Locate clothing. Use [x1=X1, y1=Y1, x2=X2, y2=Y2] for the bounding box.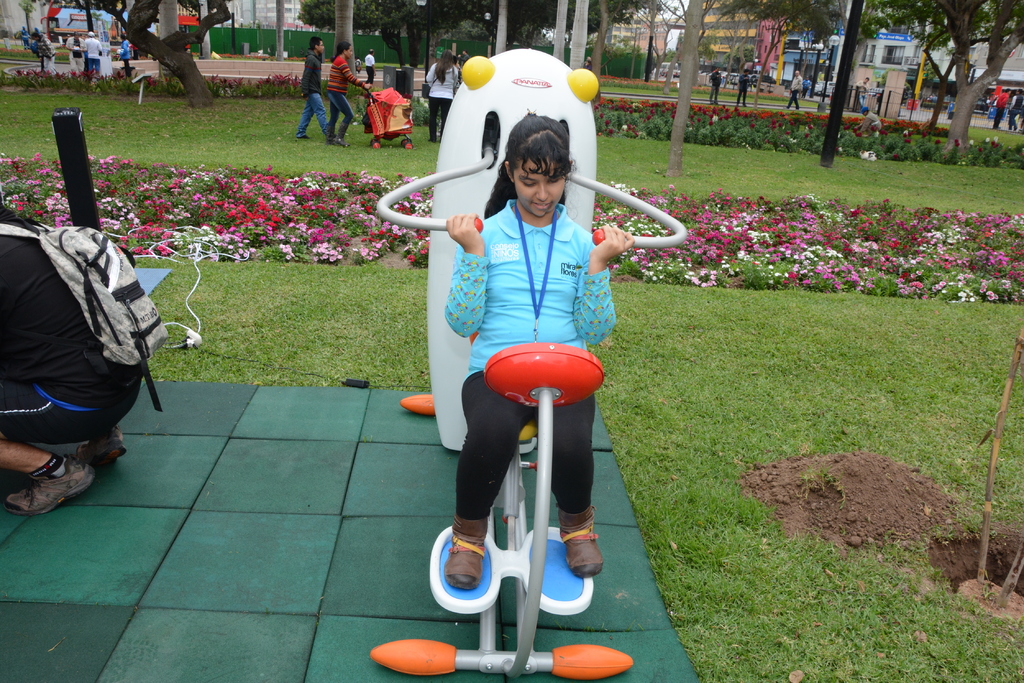
[x1=707, y1=70, x2=721, y2=102].
